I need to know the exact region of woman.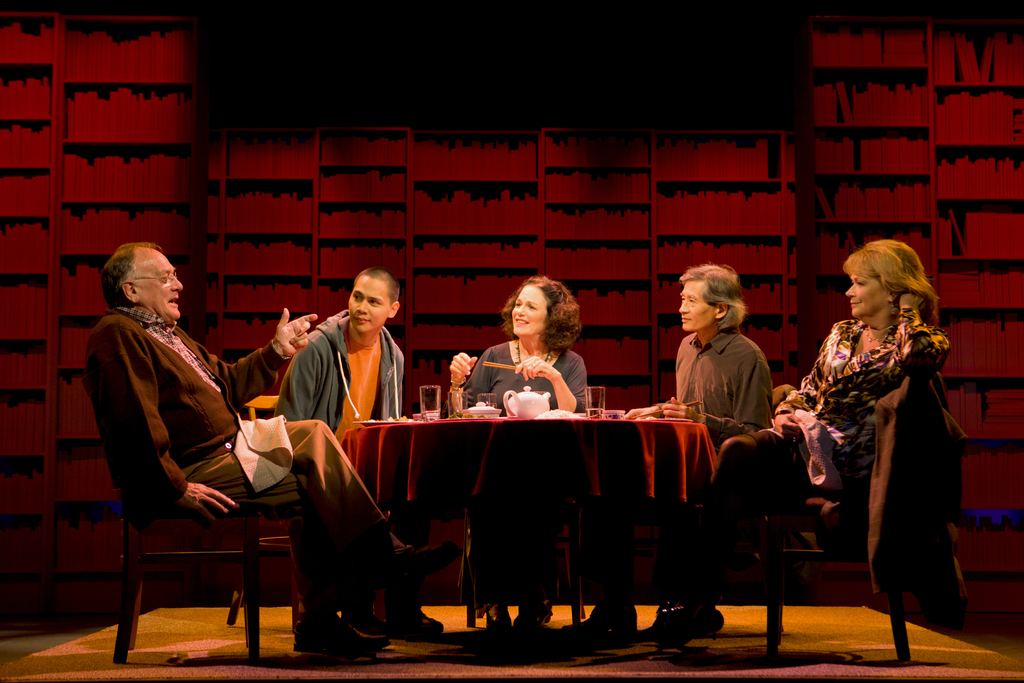
Region: detection(652, 238, 948, 650).
